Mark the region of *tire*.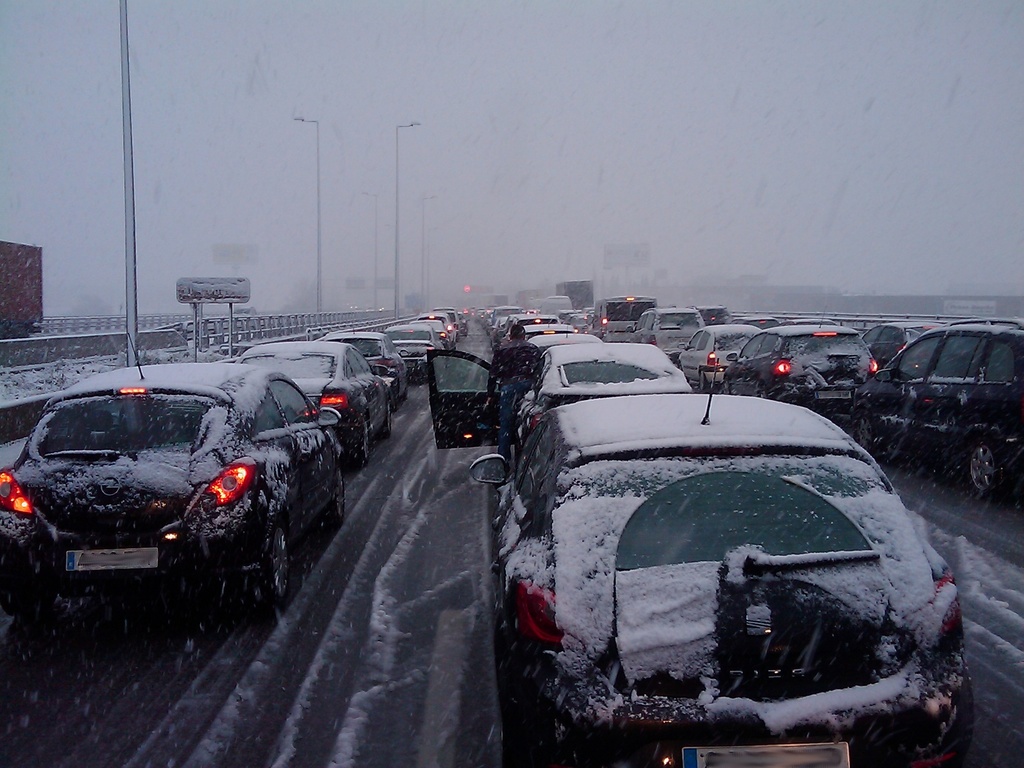
Region: 335:468:348:522.
